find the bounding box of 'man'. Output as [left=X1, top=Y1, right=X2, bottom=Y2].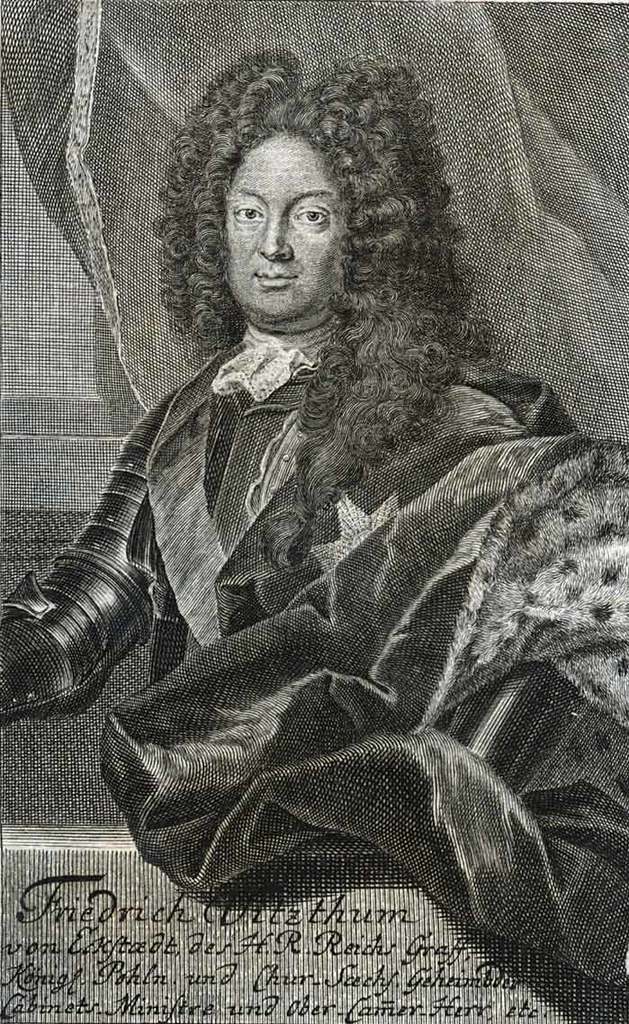
[left=5, top=22, right=622, bottom=935].
